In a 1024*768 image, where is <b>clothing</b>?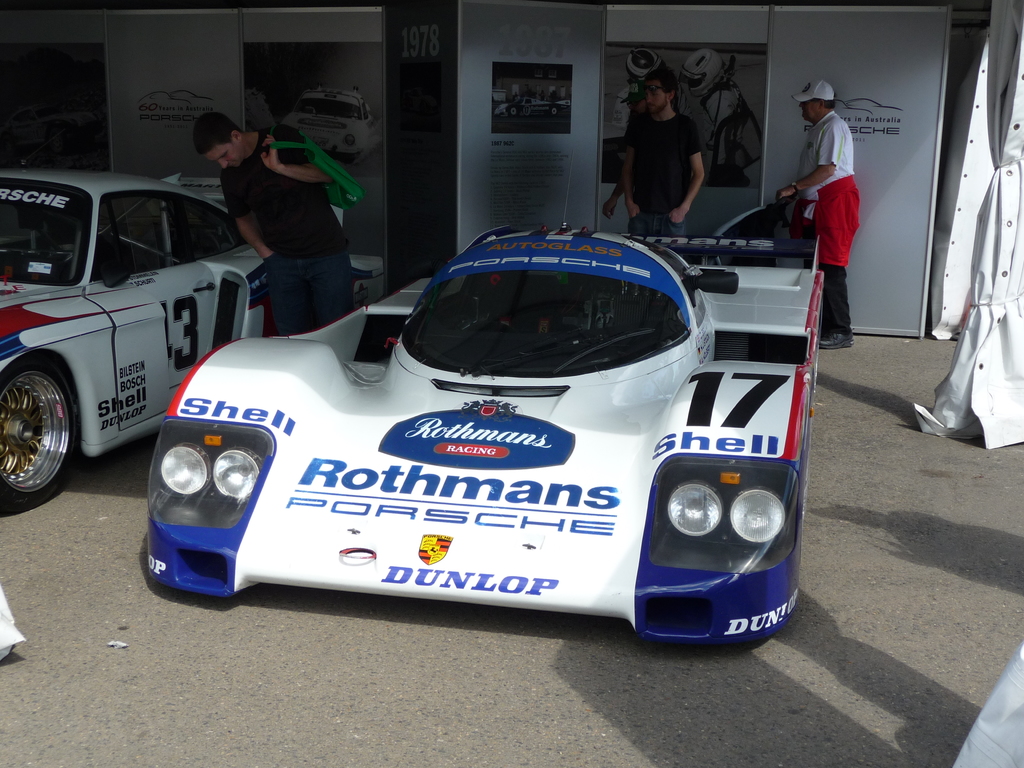
623 104 642 125.
